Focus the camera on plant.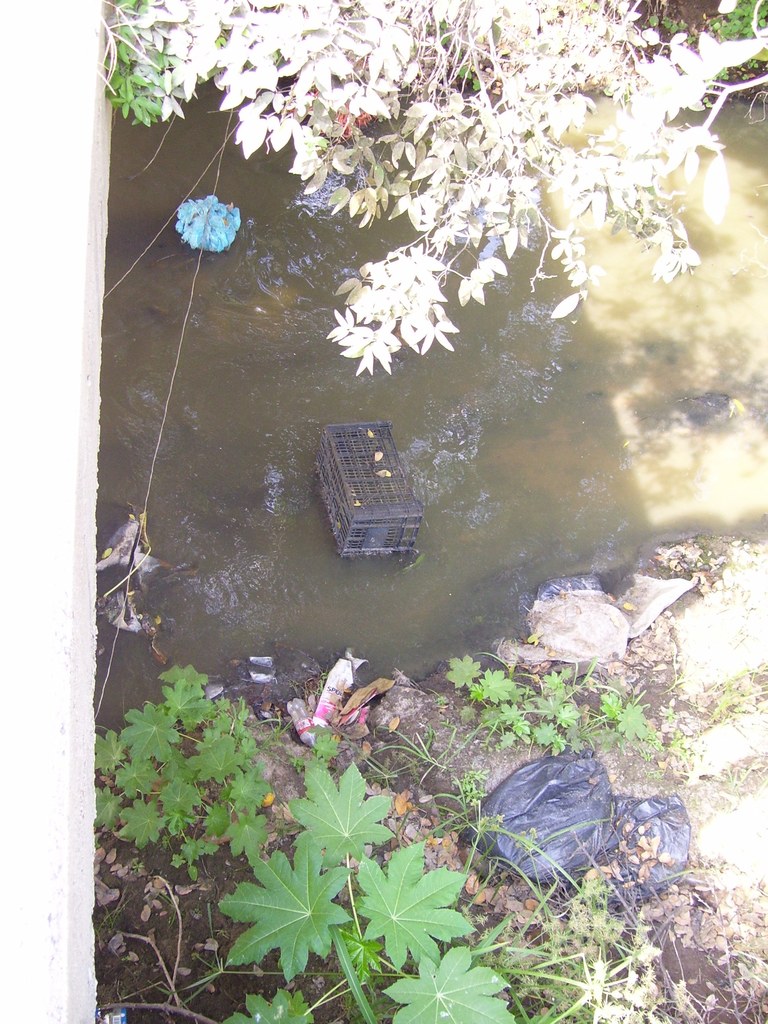
Focus region: detection(440, 654, 648, 752).
